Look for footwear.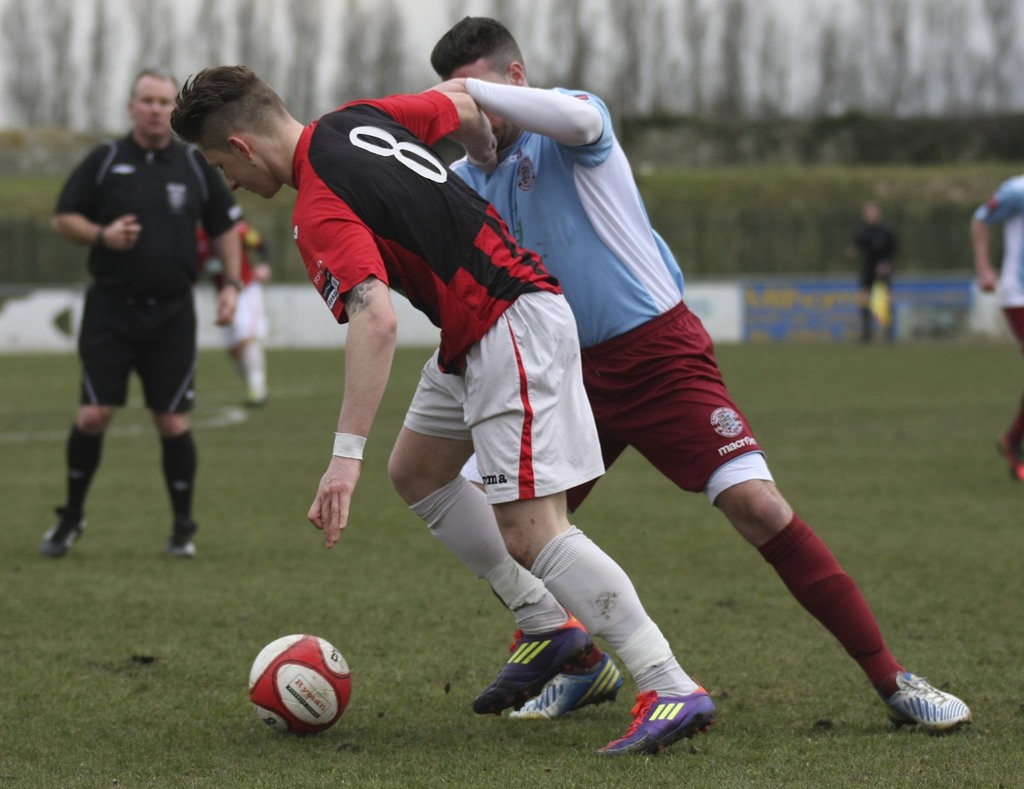
Found: <region>616, 686, 713, 759</region>.
